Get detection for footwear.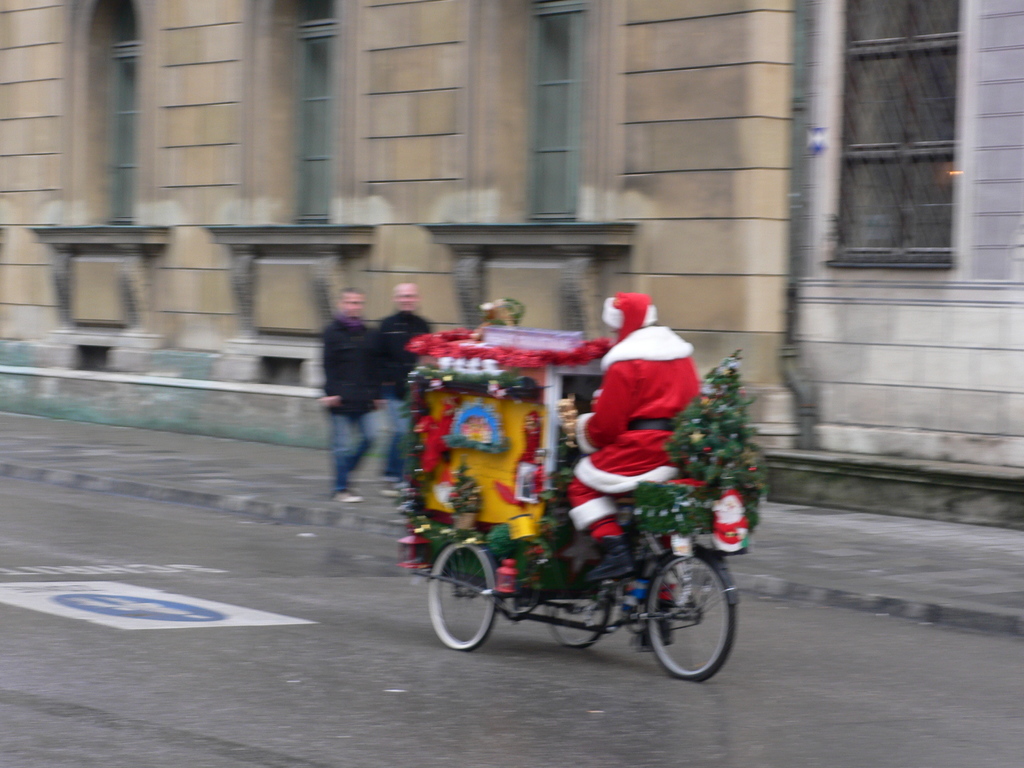
Detection: (382,478,406,500).
